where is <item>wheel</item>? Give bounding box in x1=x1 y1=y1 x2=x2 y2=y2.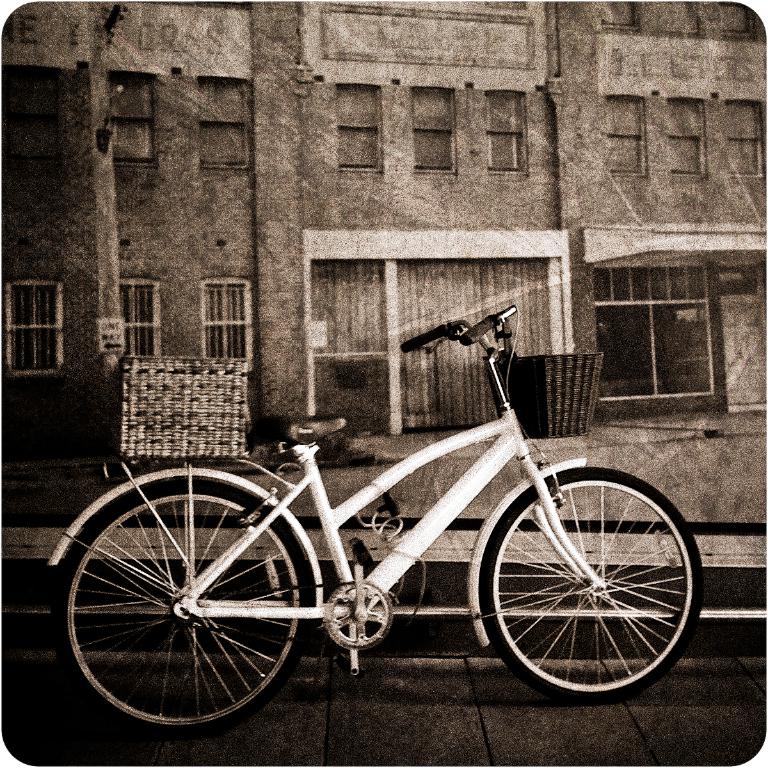
x1=53 y1=483 x2=307 y2=738.
